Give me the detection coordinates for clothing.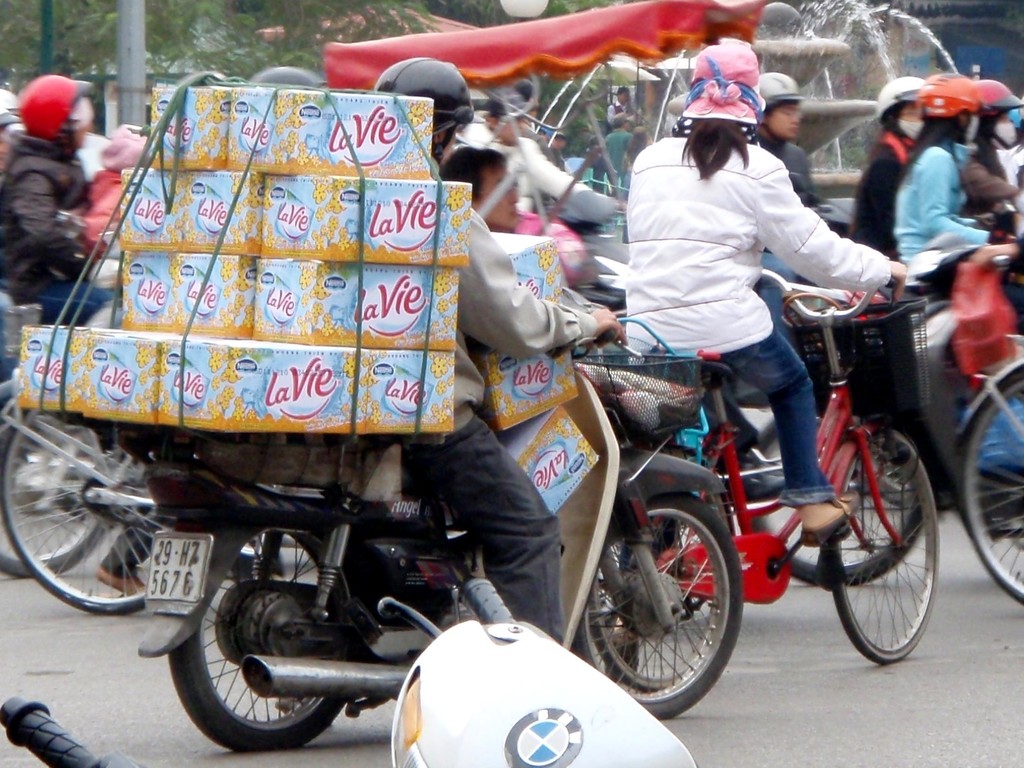
bbox=(422, 410, 584, 643).
